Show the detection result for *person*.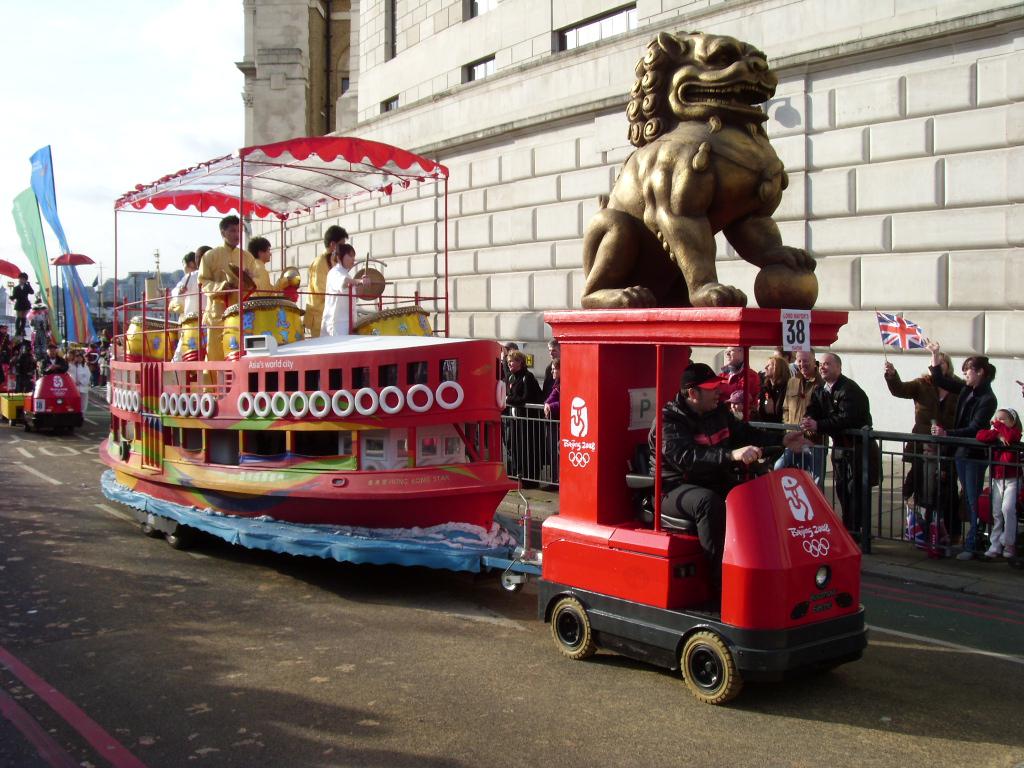
[500,351,544,489].
